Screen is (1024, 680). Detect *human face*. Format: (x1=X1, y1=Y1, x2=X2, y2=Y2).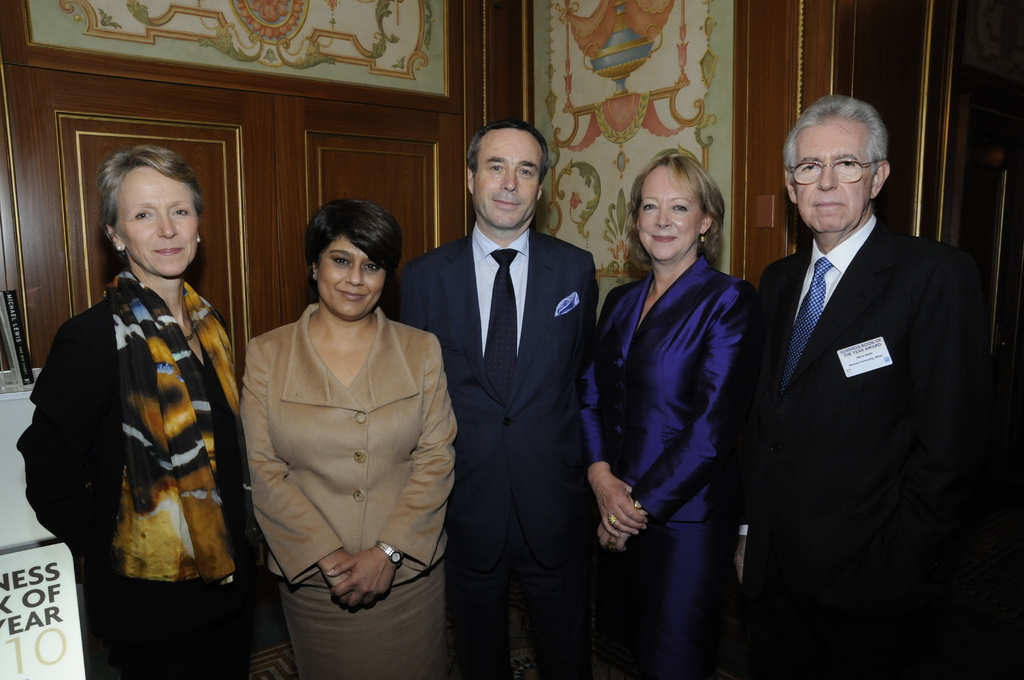
(x1=126, y1=172, x2=204, y2=282).
